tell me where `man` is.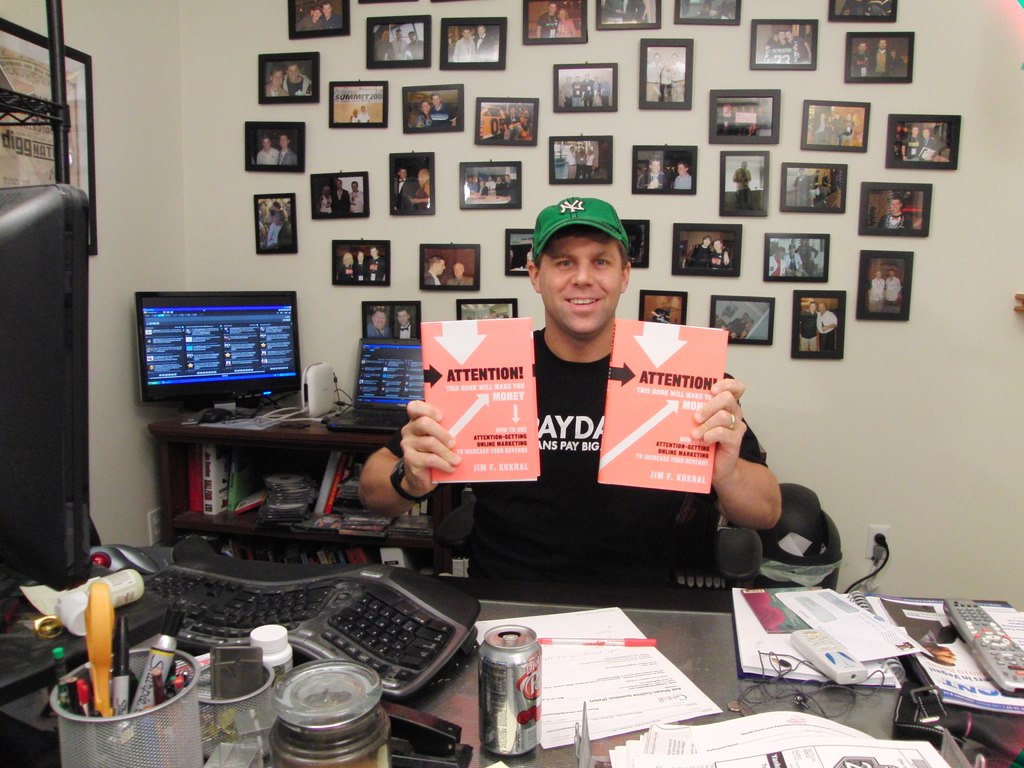
`man` is at [x1=650, y1=302, x2=669, y2=330].
